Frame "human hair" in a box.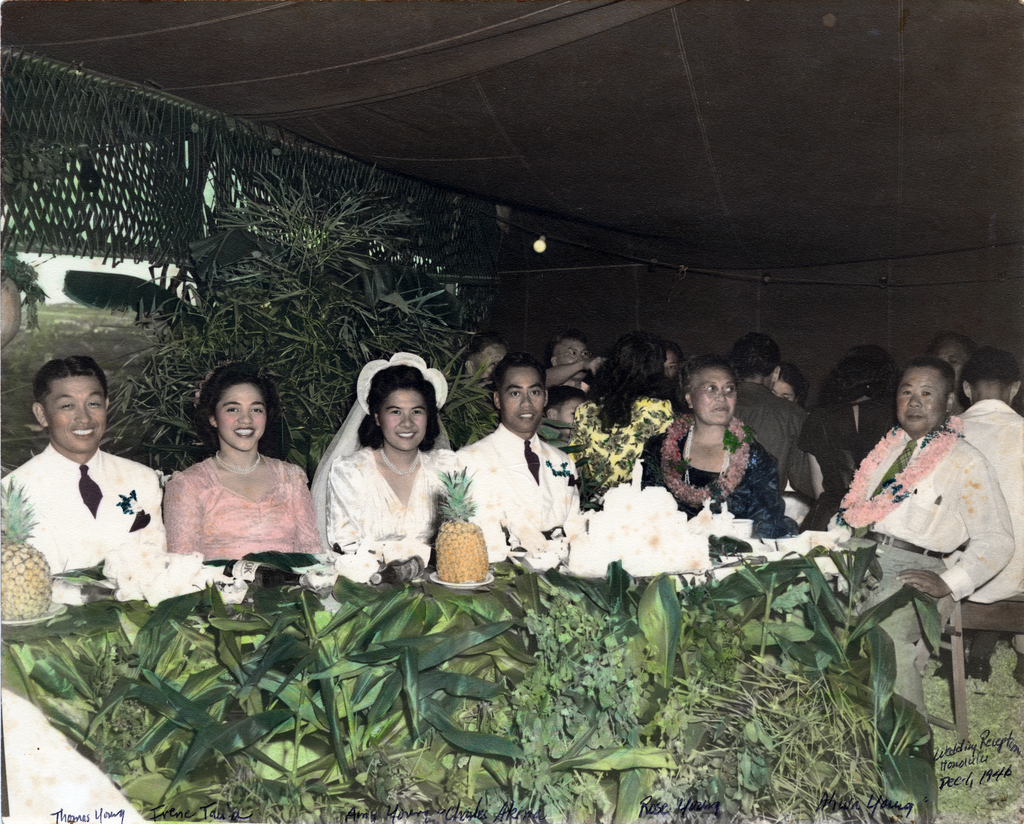
l=781, t=360, r=810, b=406.
